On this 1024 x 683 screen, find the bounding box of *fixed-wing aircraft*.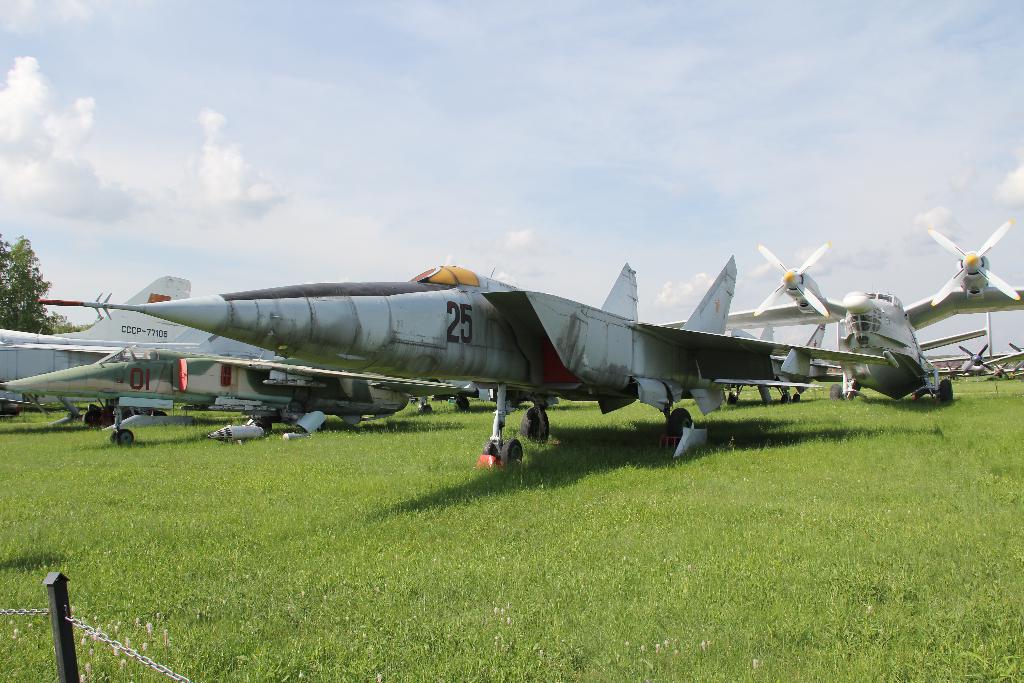
Bounding box: locate(653, 220, 1023, 409).
